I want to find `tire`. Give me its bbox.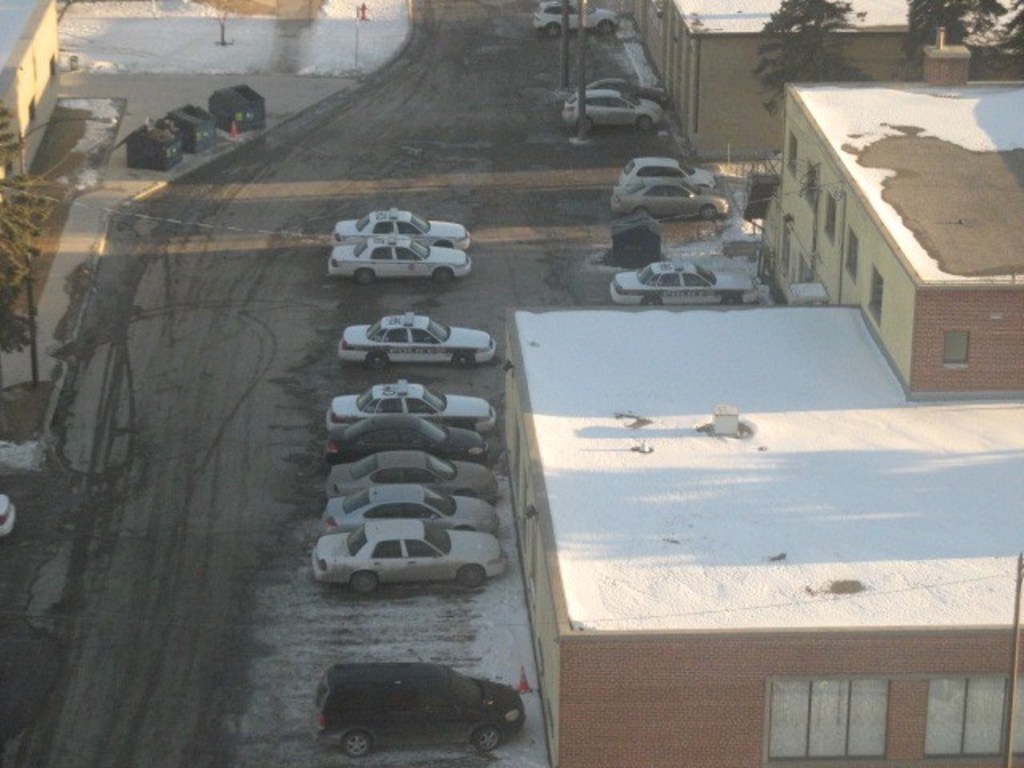
bbox=[475, 726, 501, 754].
